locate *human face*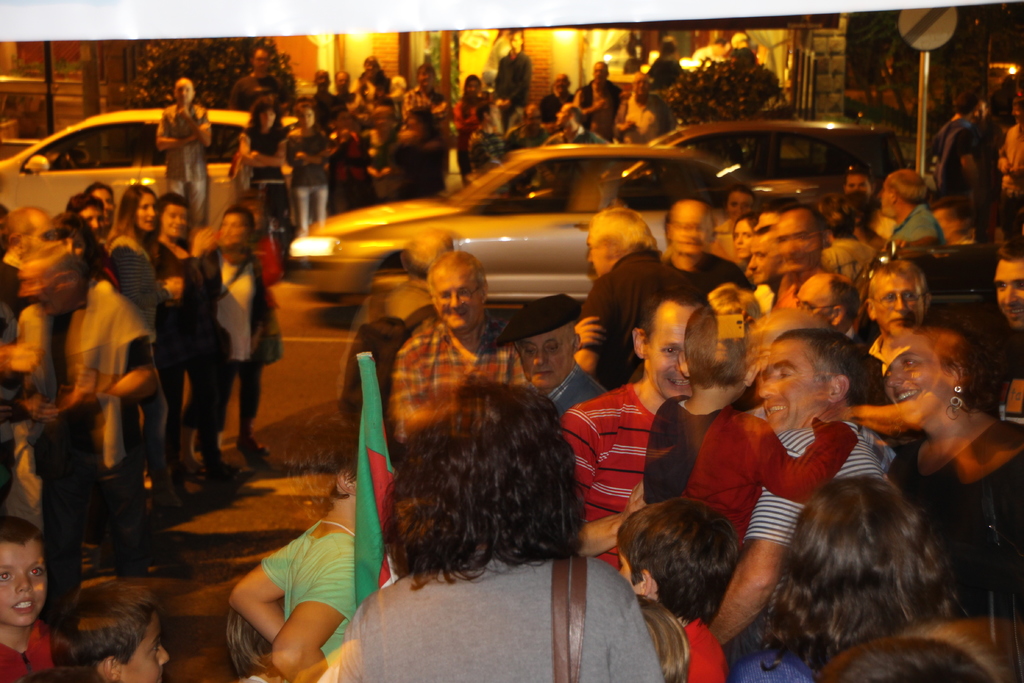
(556, 87, 568, 101)
